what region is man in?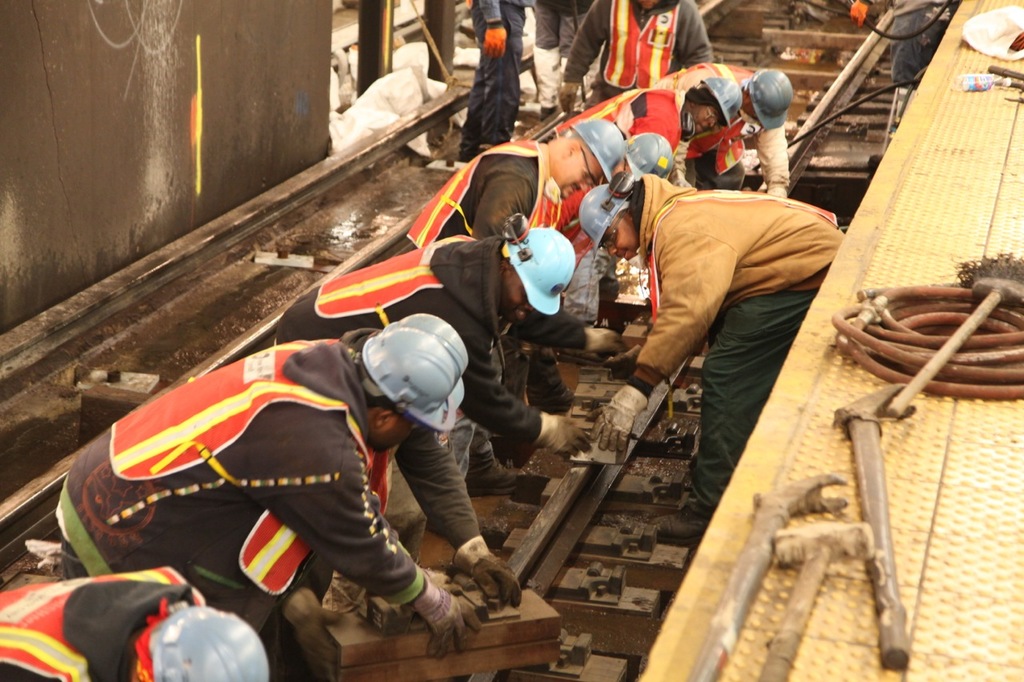
x1=366, y1=123, x2=635, y2=367.
